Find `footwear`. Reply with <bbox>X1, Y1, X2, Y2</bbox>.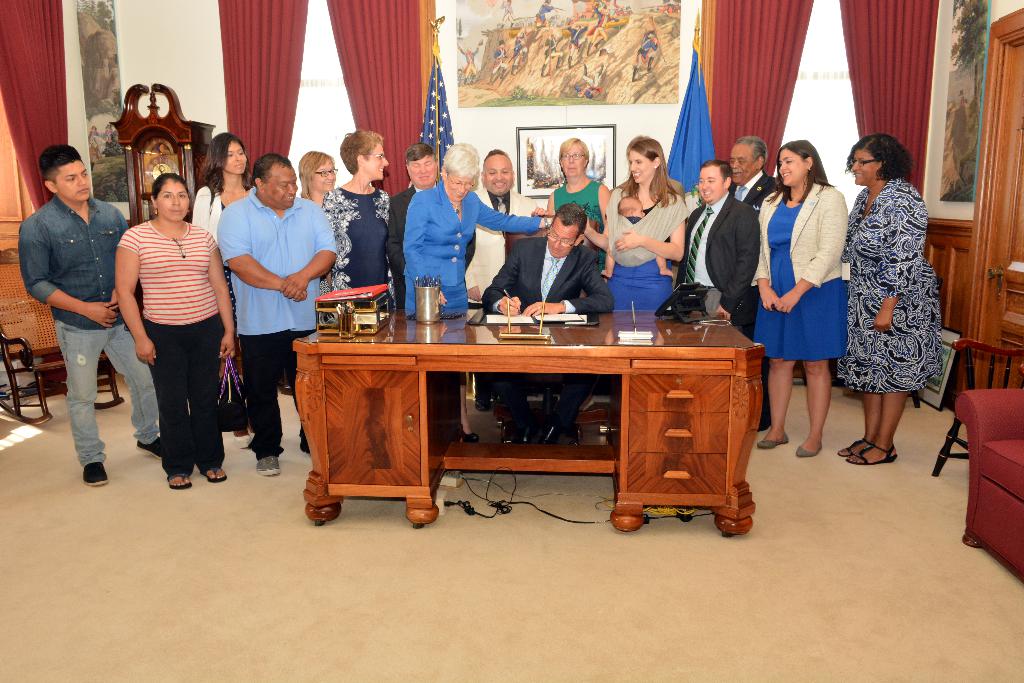
<bbox>834, 434, 870, 454</bbox>.
